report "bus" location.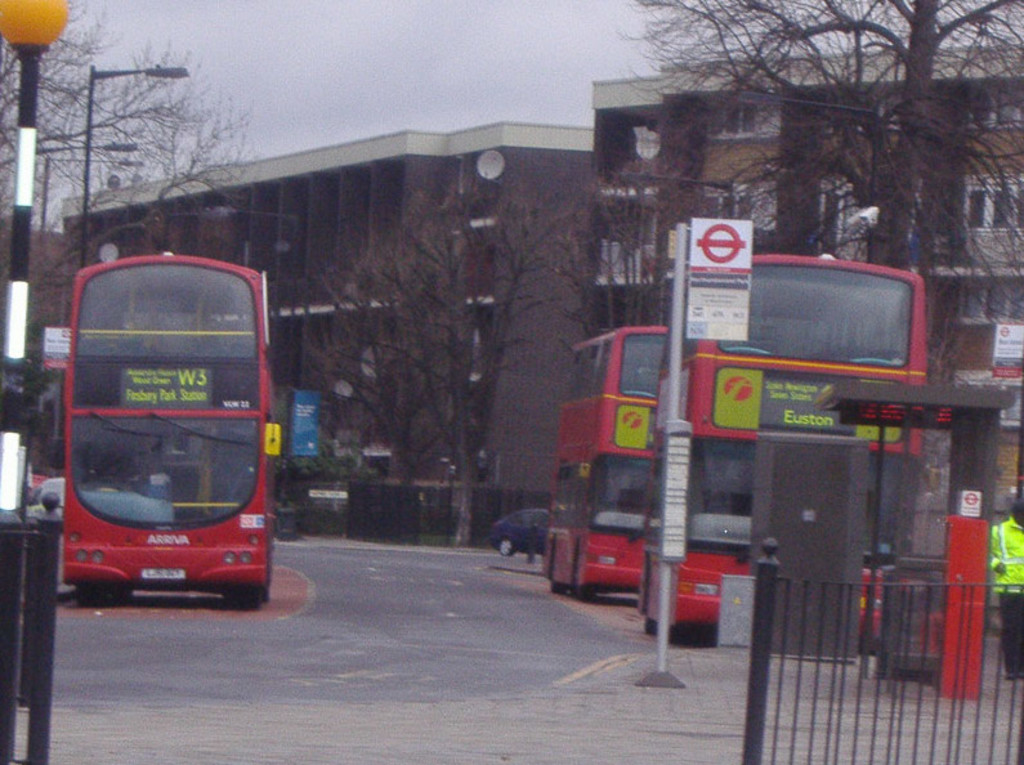
Report: crop(545, 326, 671, 598).
